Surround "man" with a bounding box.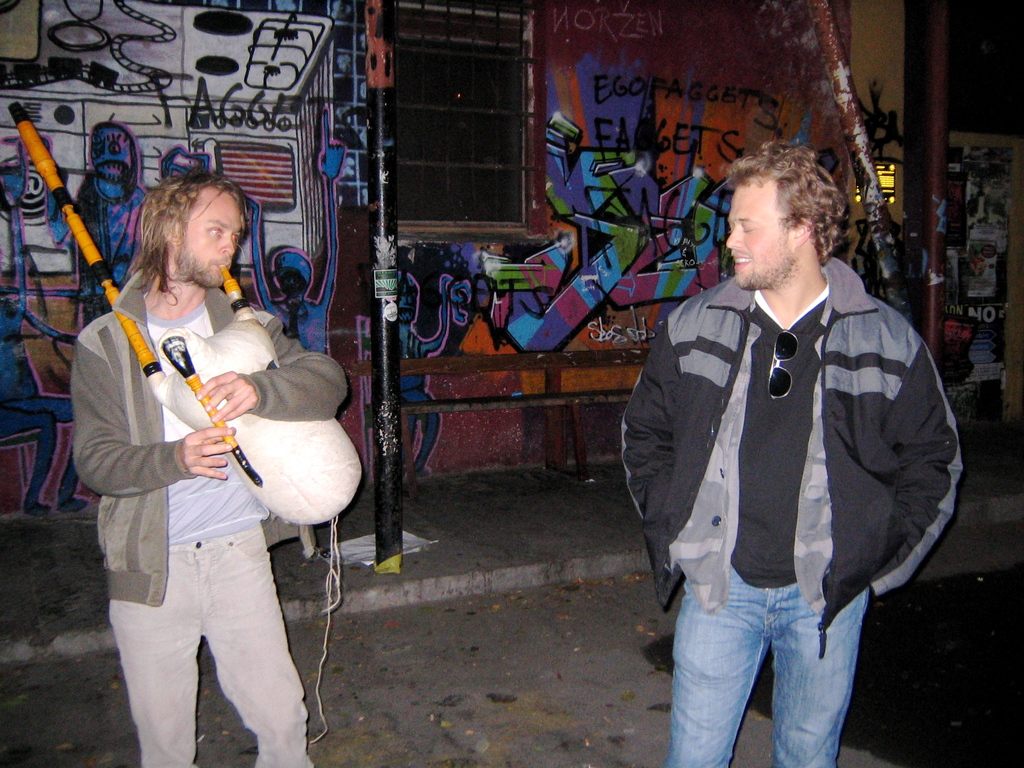
<region>71, 167, 348, 767</region>.
